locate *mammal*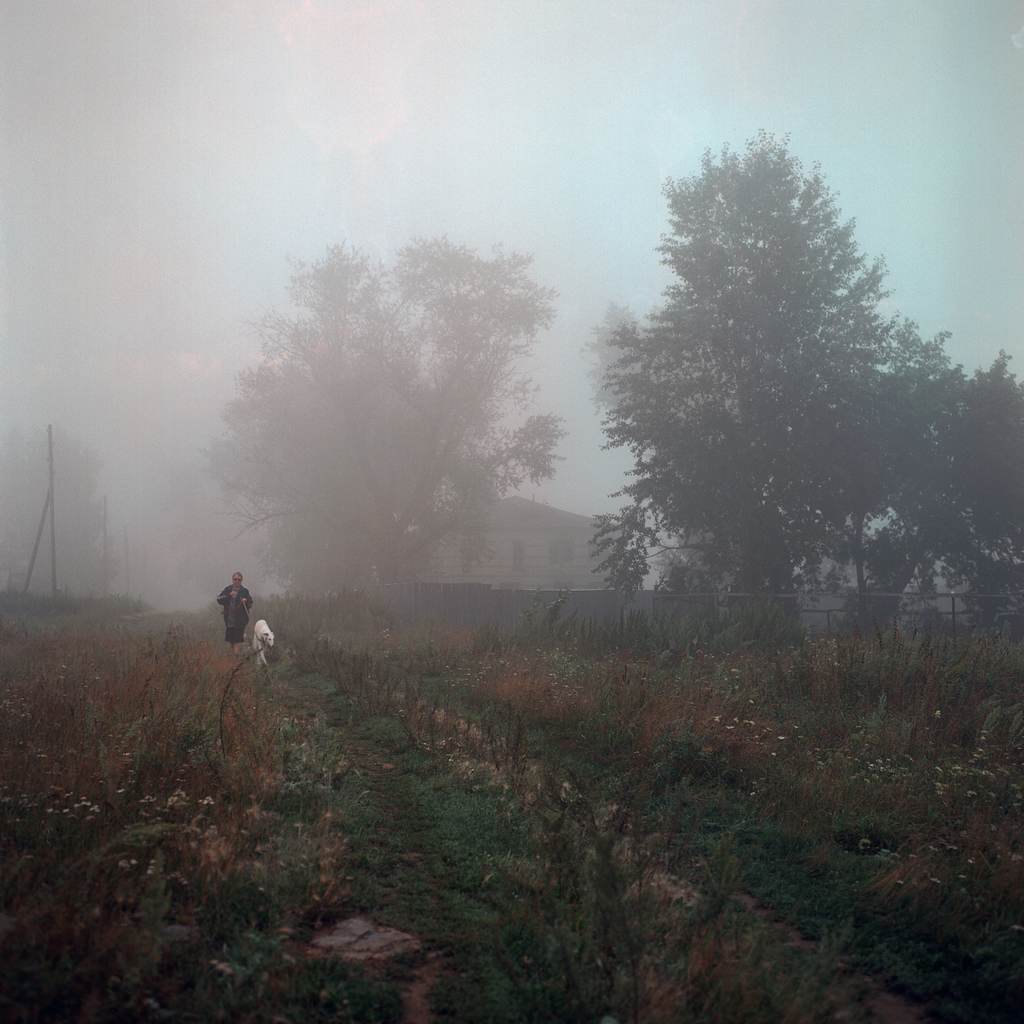
detection(253, 616, 274, 663)
